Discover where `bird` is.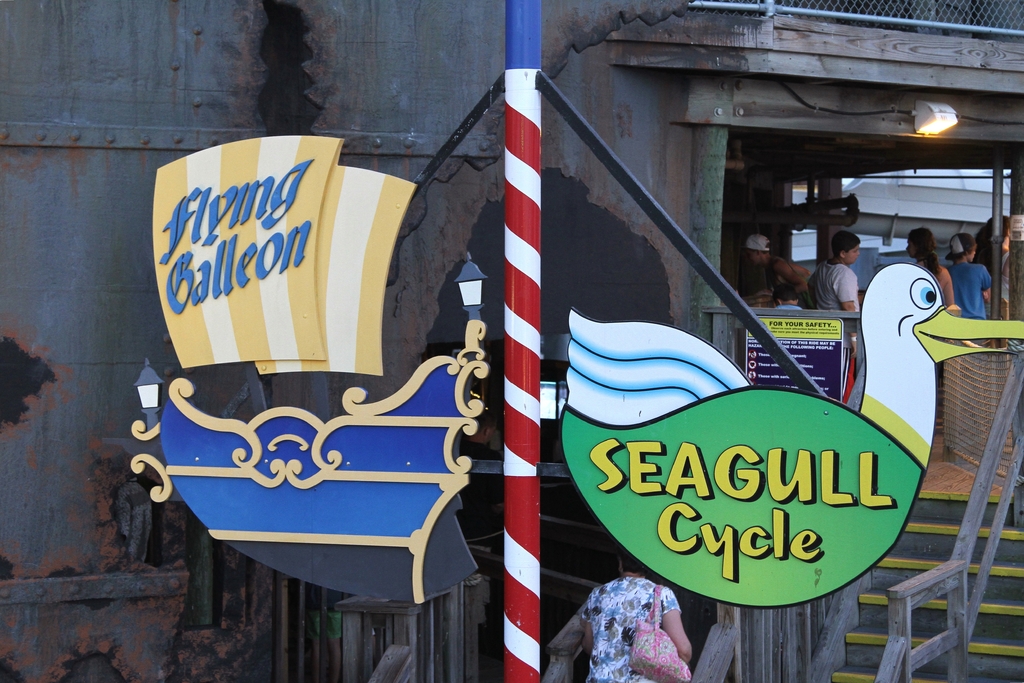
Discovered at l=557, t=259, r=1023, b=604.
